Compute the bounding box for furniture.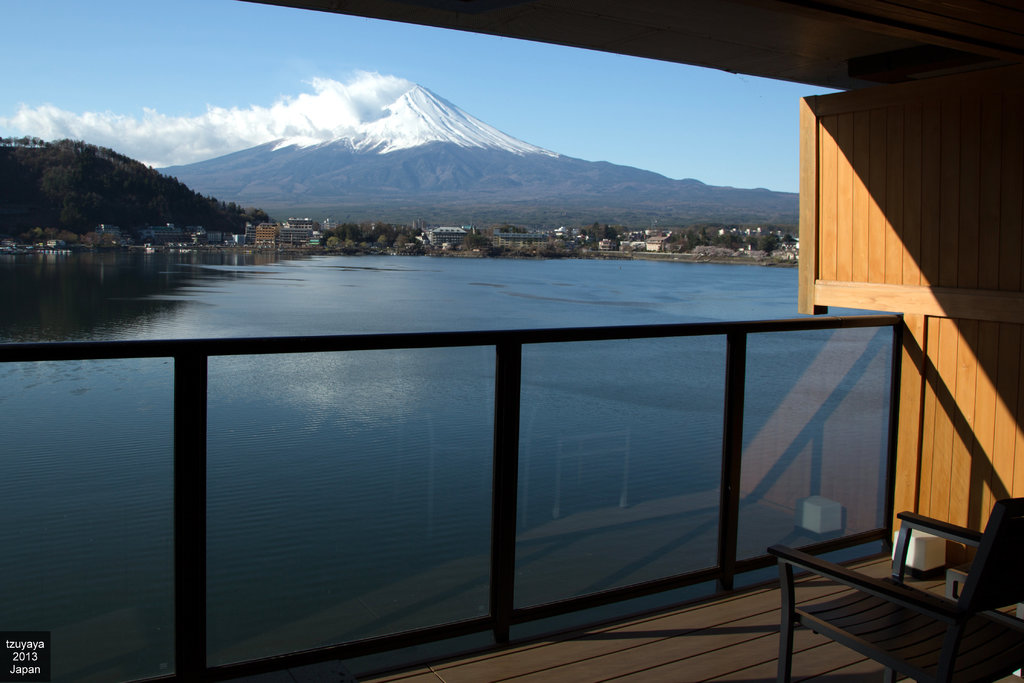
<region>770, 495, 1023, 682</region>.
